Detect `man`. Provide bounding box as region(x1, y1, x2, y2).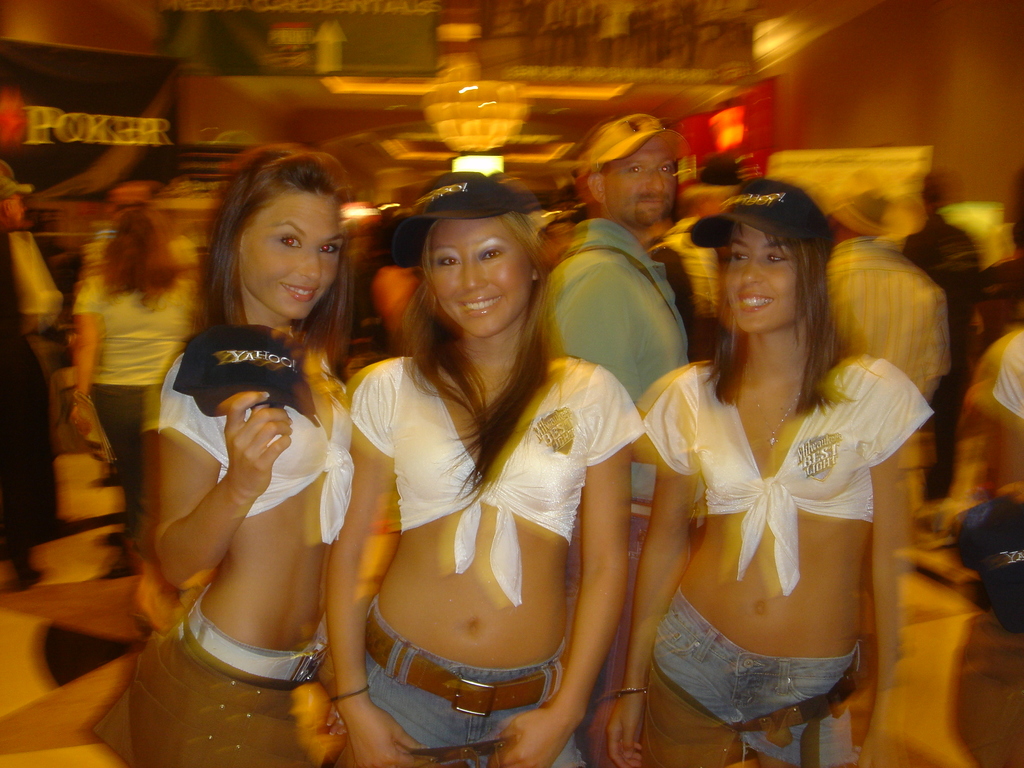
region(970, 314, 1023, 513).
